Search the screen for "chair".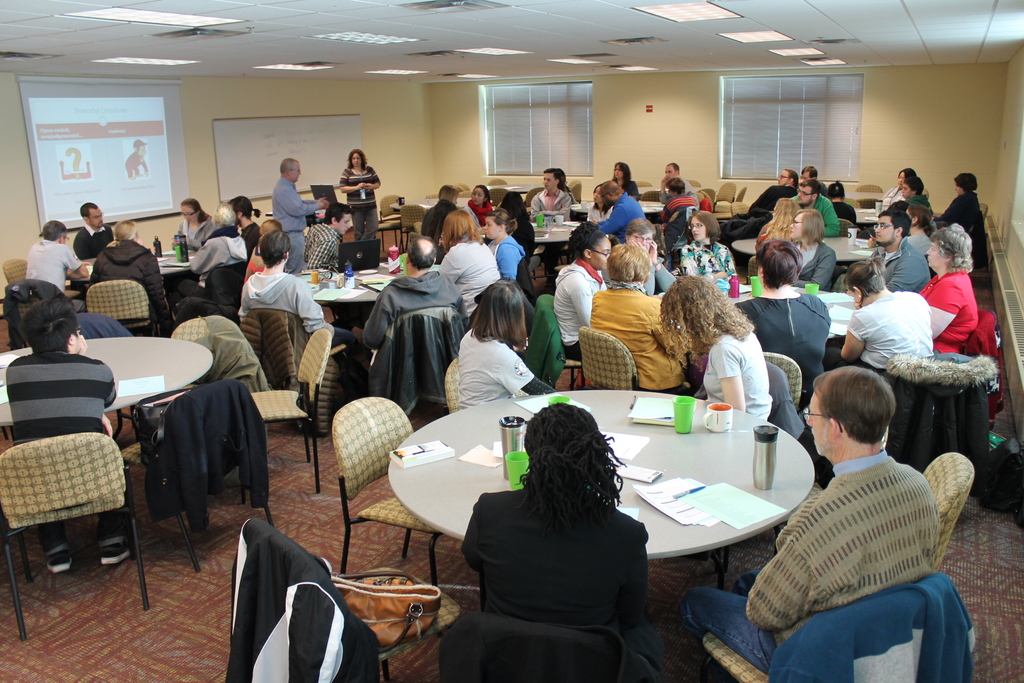
Found at box(451, 181, 467, 188).
